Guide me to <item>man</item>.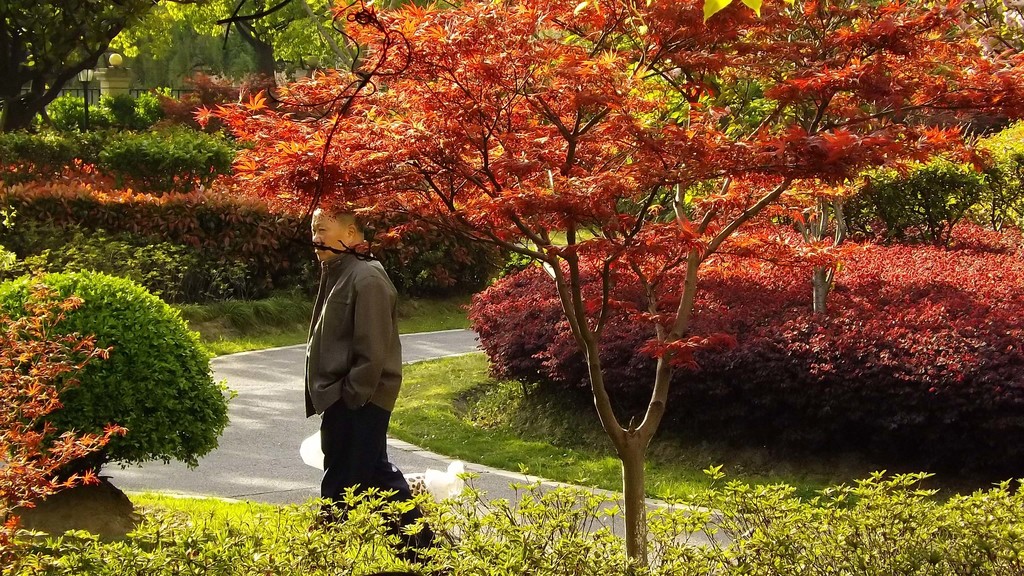
Guidance: bbox=(296, 207, 404, 513).
